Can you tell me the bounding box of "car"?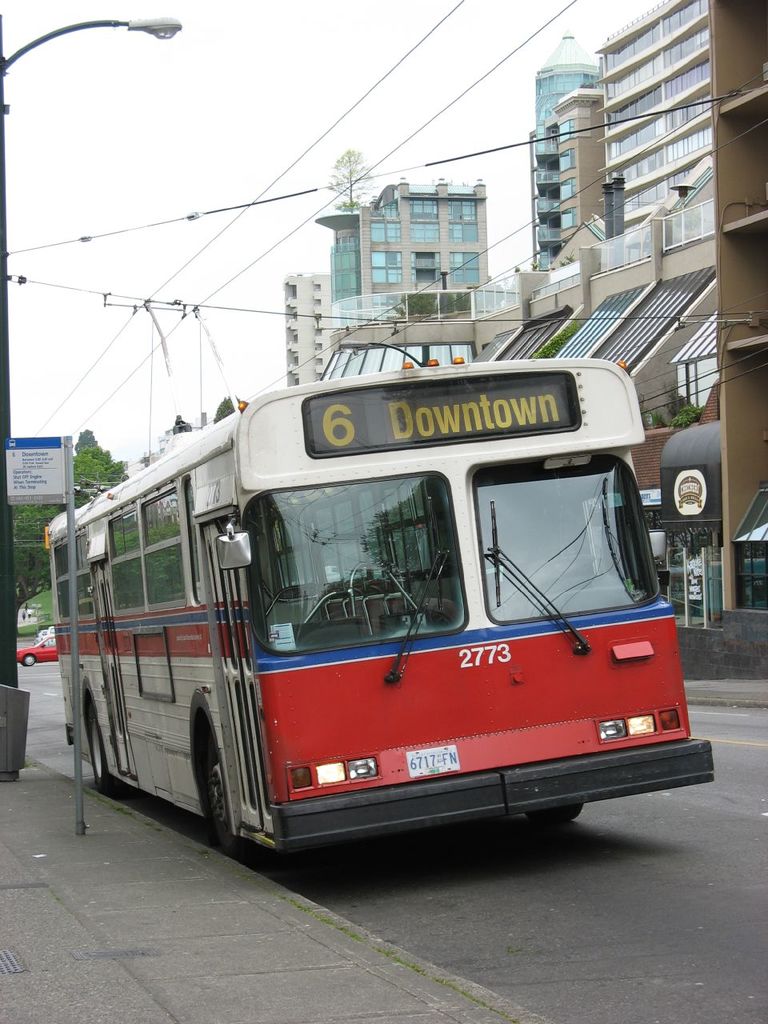
box(31, 631, 56, 645).
